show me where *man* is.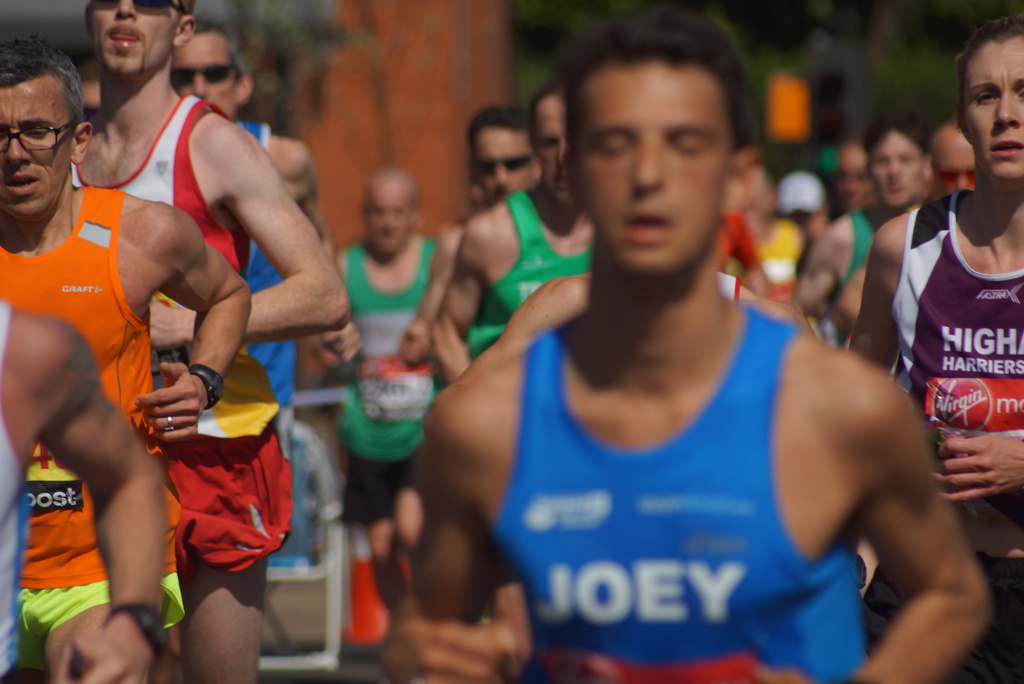
*man* is at {"left": 428, "top": 106, "right": 541, "bottom": 393}.
